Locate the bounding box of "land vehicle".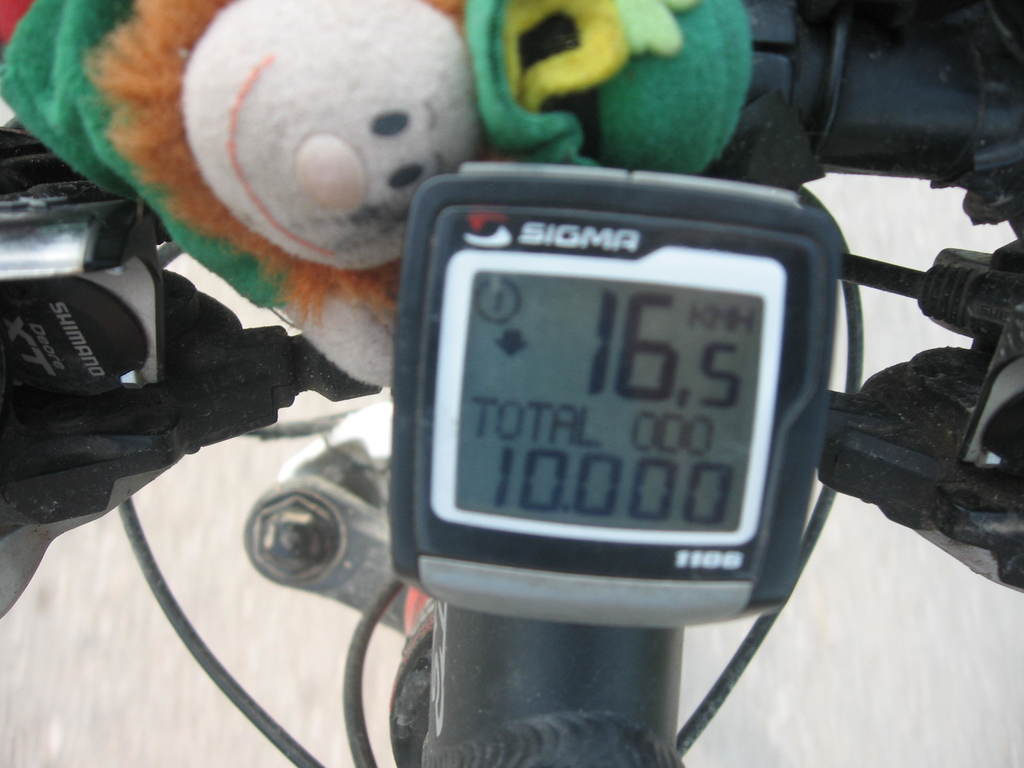
Bounding box: [x1=0, y1=0, x2=1023, y2=767].
